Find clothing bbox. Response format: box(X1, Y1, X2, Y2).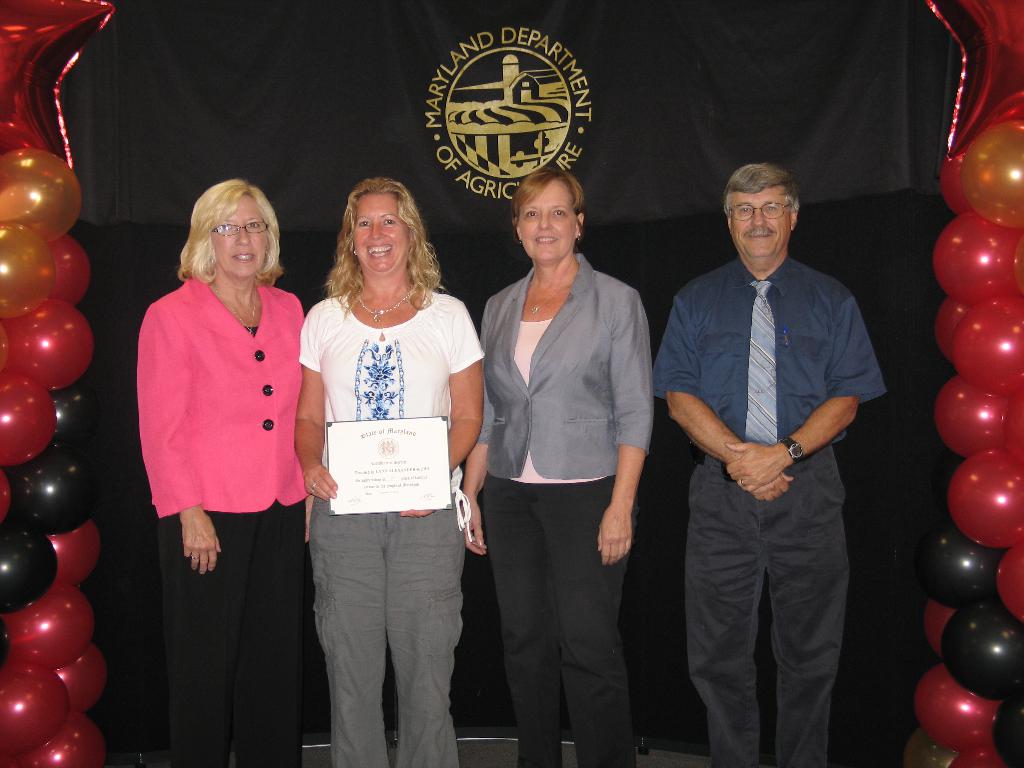
box(682, 441, 853, 767).
